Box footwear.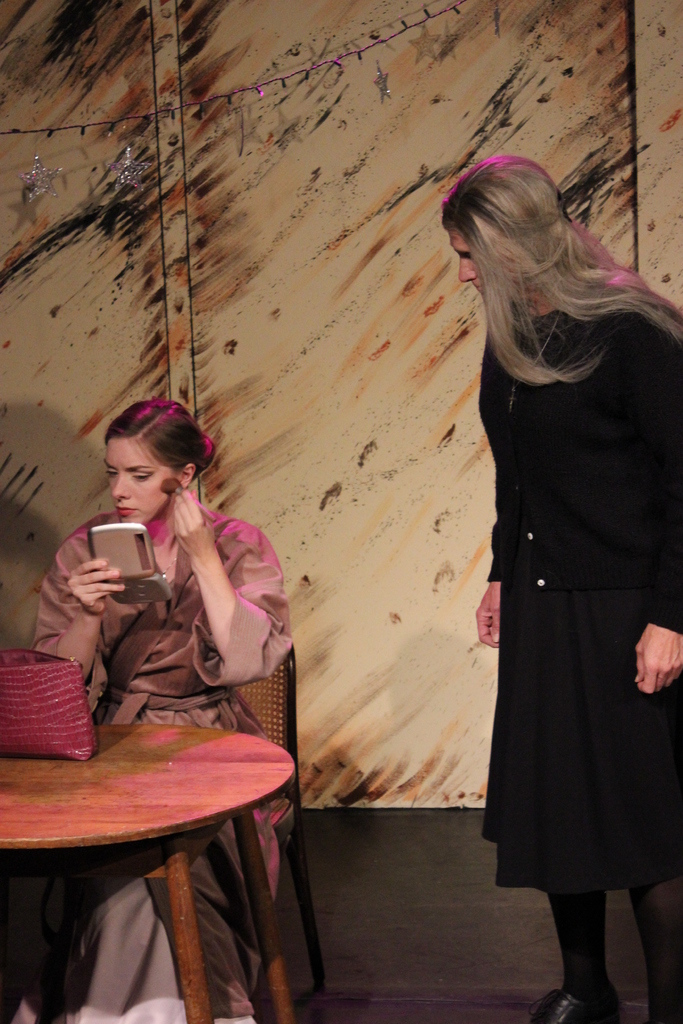
530/978/624/1023.
